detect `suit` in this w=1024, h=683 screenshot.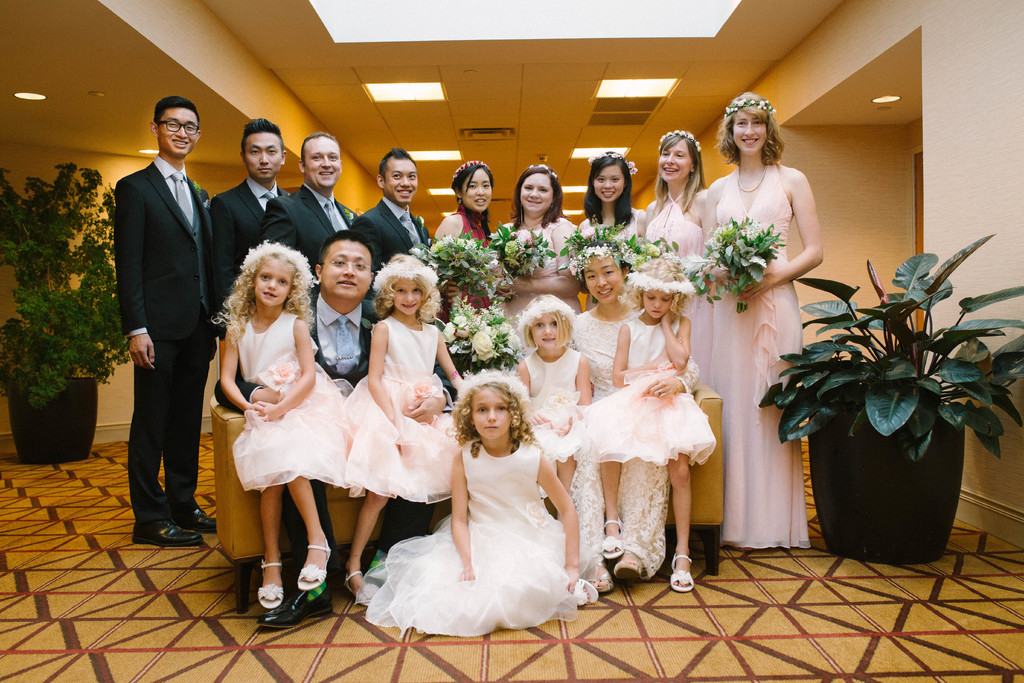
Detection: bbox(350, 194, 435, 282).
